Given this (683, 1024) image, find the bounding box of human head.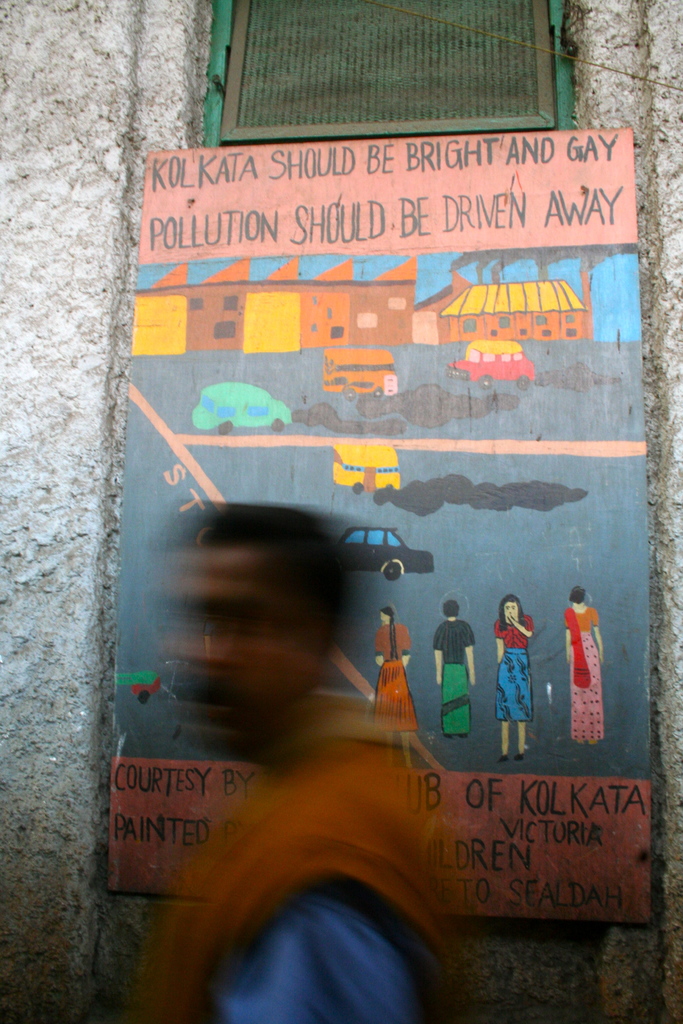
bbox=[159, 505, 373, 741].
